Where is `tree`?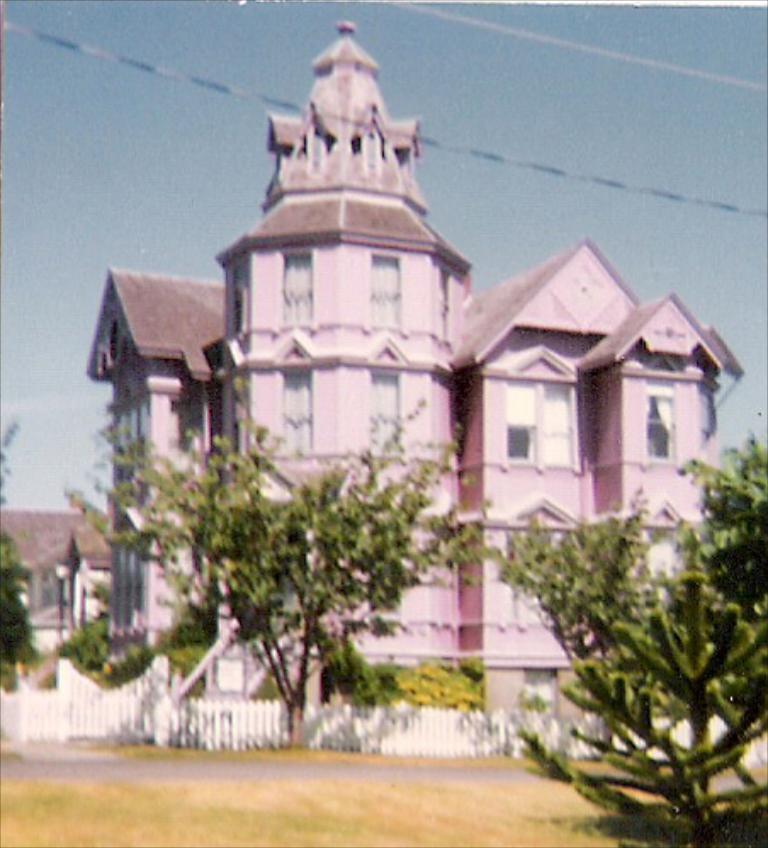
{"left": 54, "top": 418, "right": 508, "bottom": 738}.
